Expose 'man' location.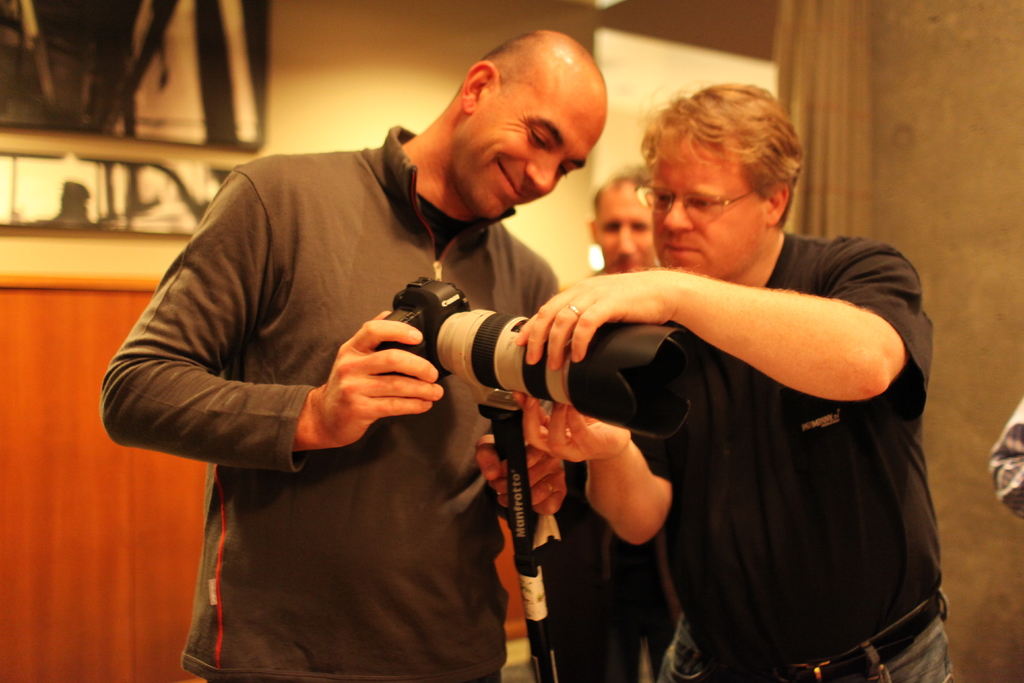
Exposed at region(993, 404, 1023, 520).
